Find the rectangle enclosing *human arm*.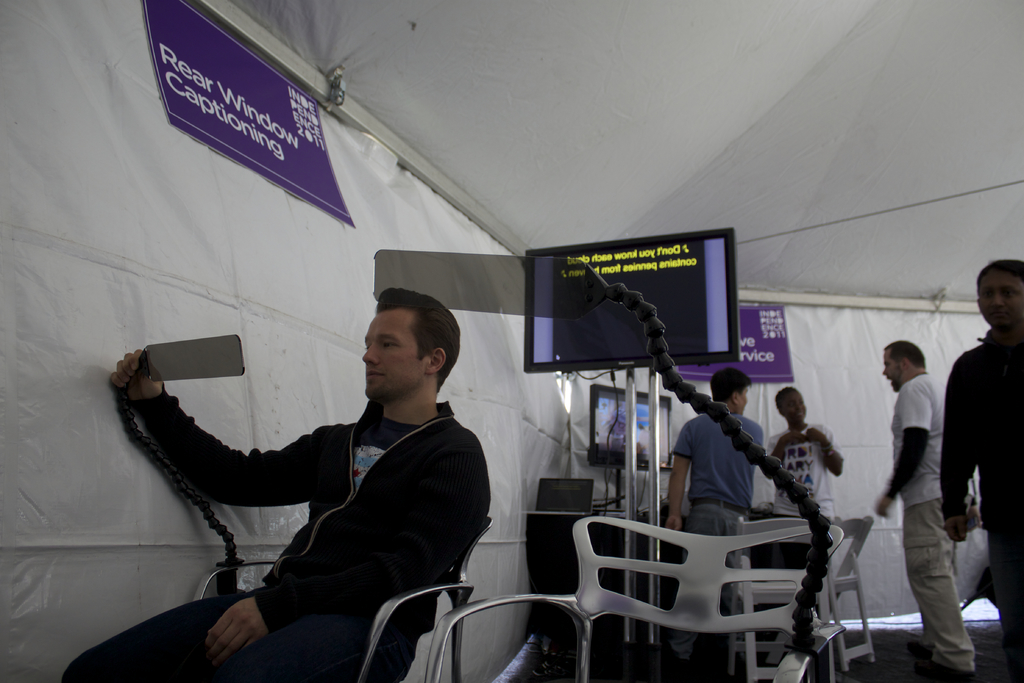
box=[764, 429, 781, 488].
